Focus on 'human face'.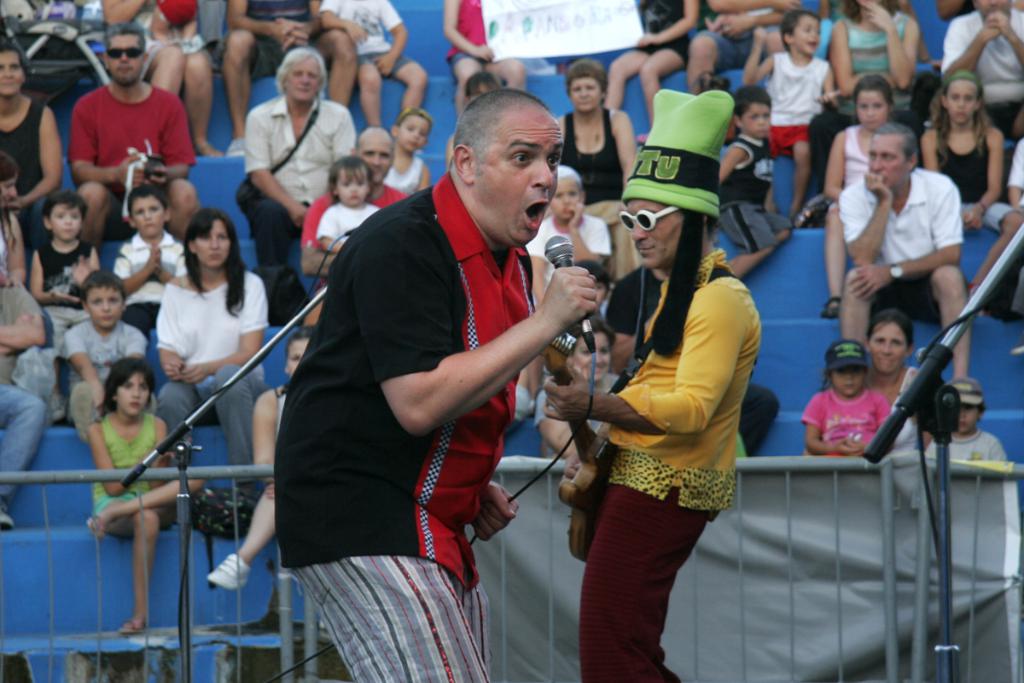
Focused at [left=358, top=131, right=391, bottom=184].
